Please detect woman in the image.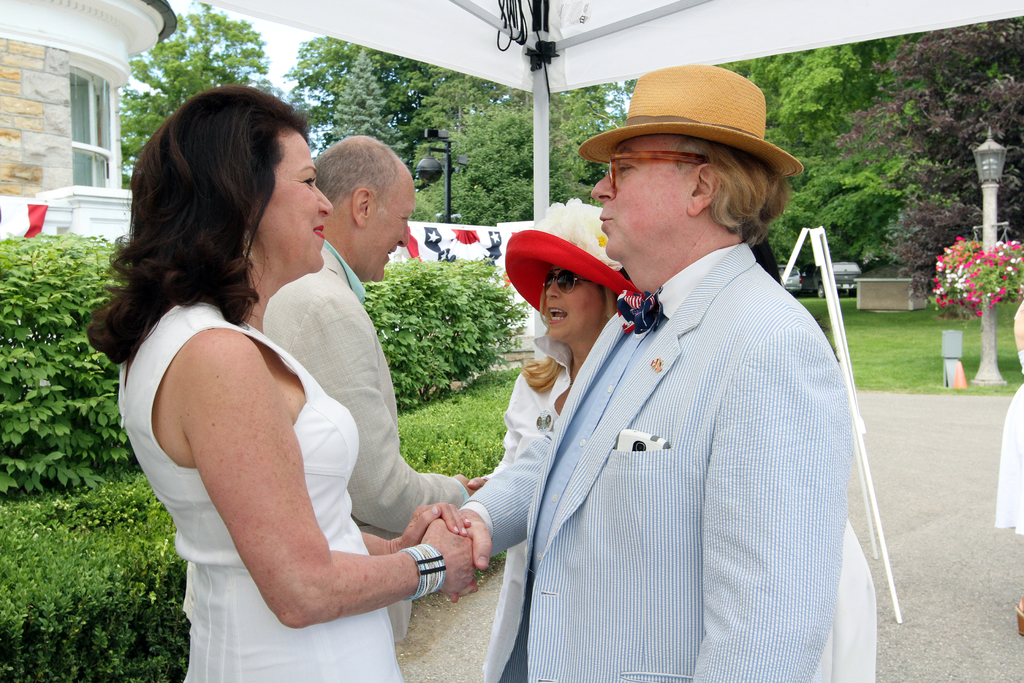
989,289,1023,637.
